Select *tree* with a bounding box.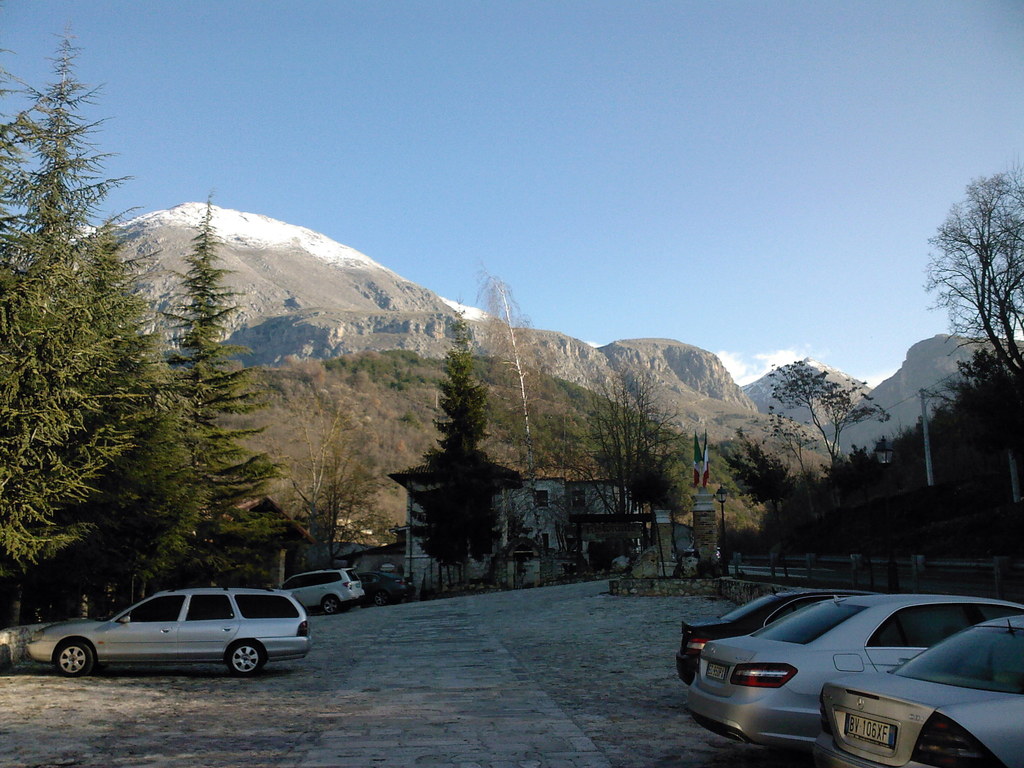
<box>922,159,1023,407</box>.
